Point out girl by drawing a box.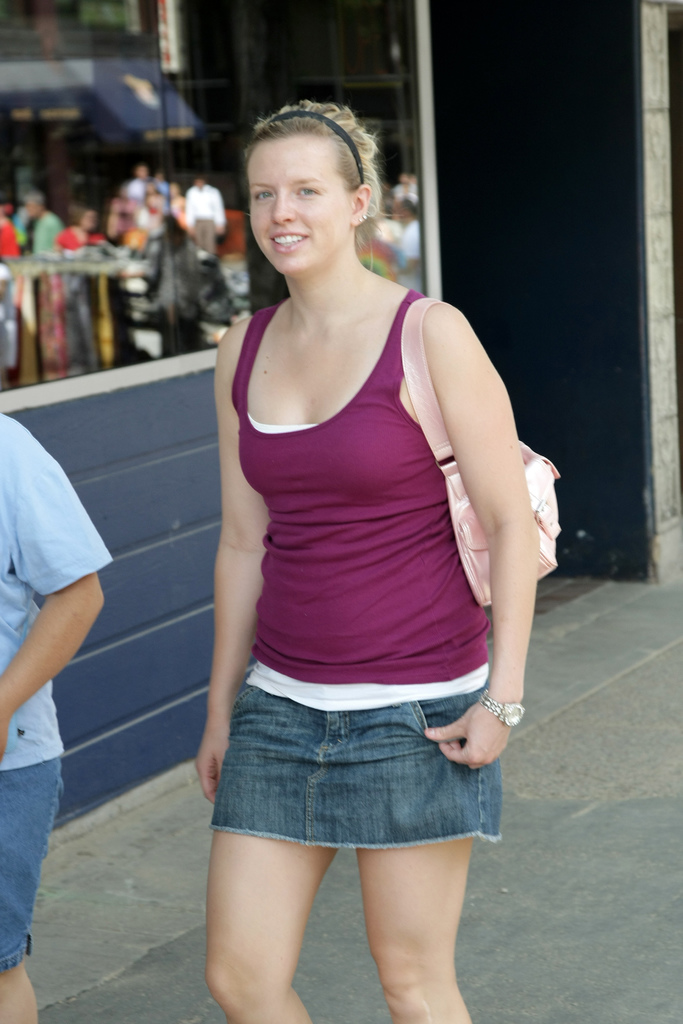
region(190, 90, 542, 1023).
